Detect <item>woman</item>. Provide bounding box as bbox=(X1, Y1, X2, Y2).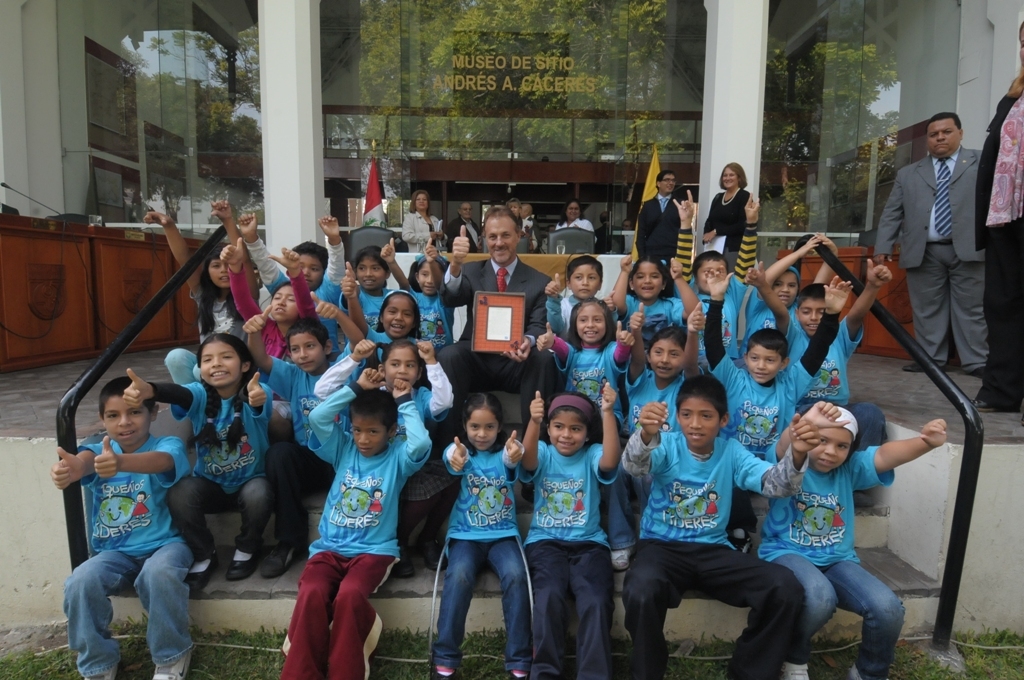
bbox=(704, 171, 753, 271).
